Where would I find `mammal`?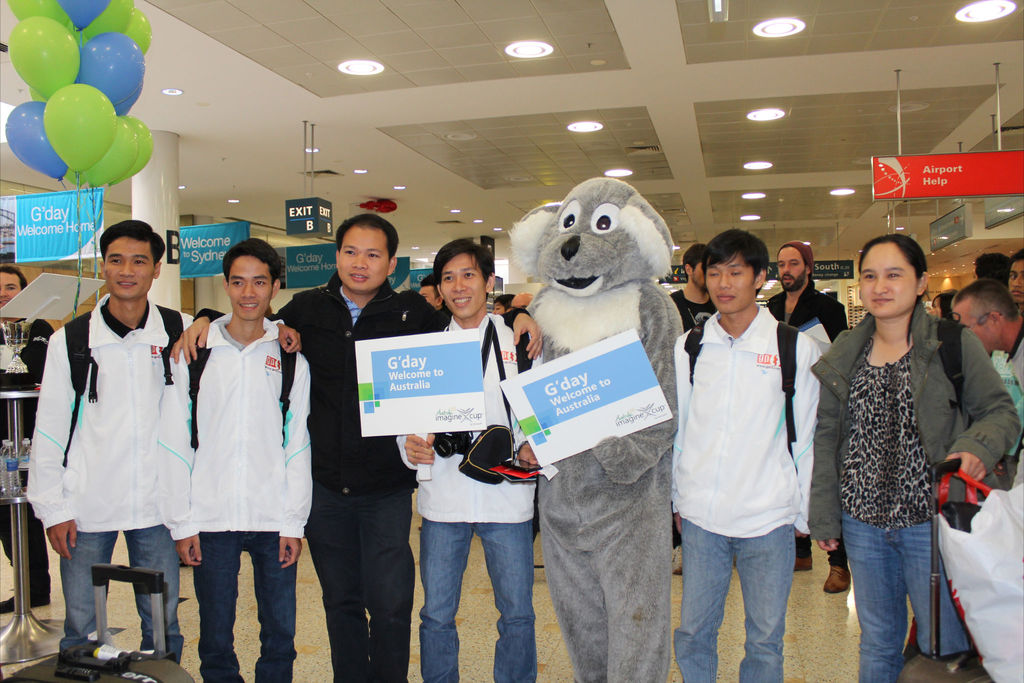
At (972,250,1008,281).
